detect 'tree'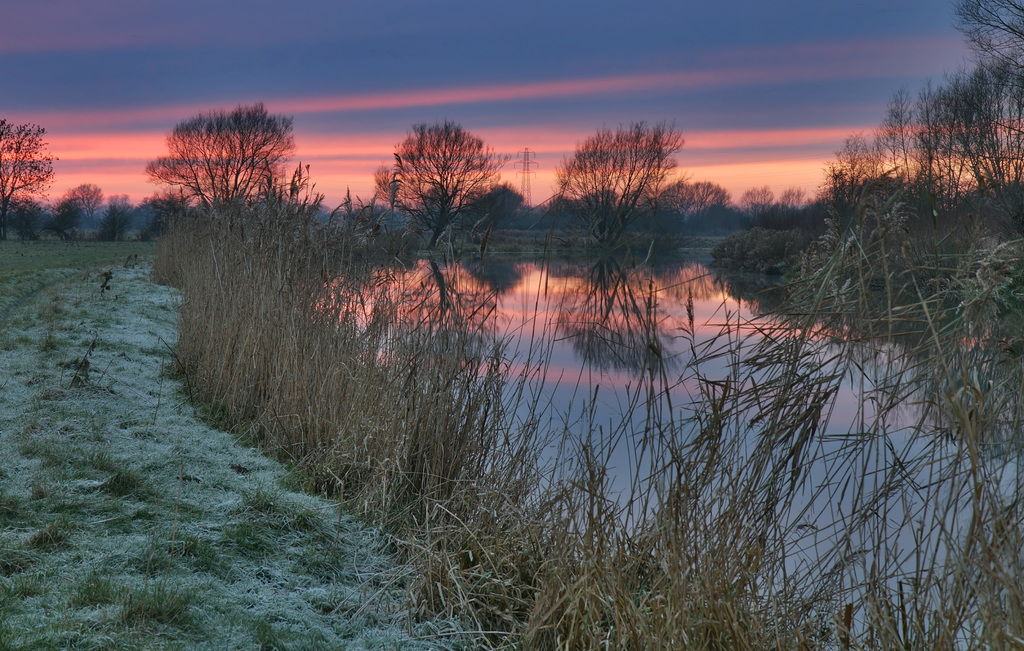
x1=66, y1=180, x2=104, y2=237
